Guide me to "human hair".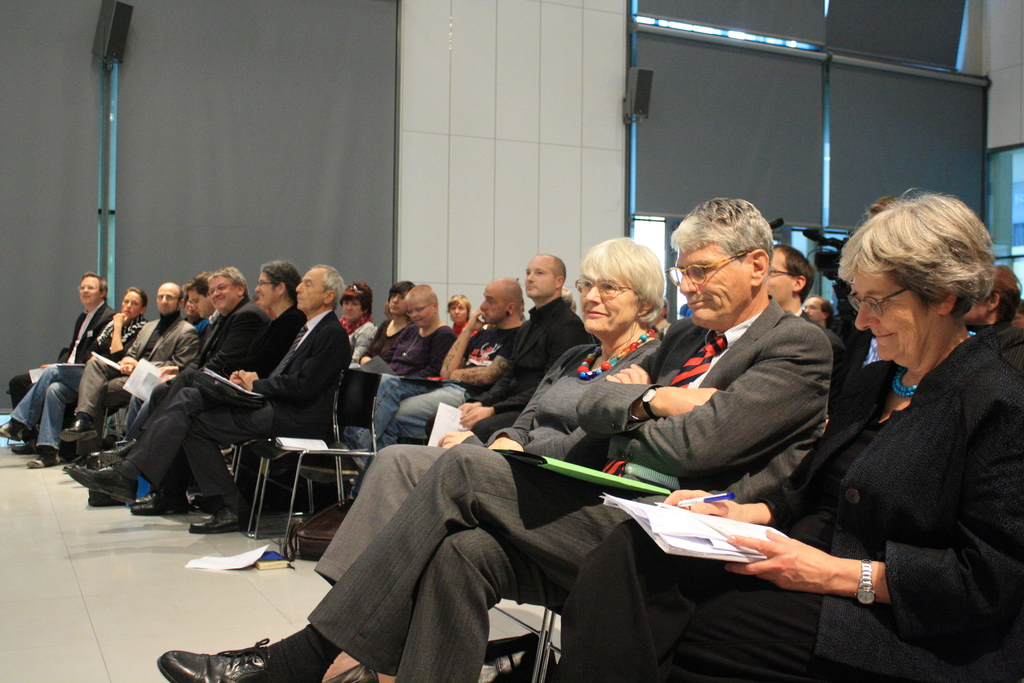
Guidance: 503,278,521,316.
